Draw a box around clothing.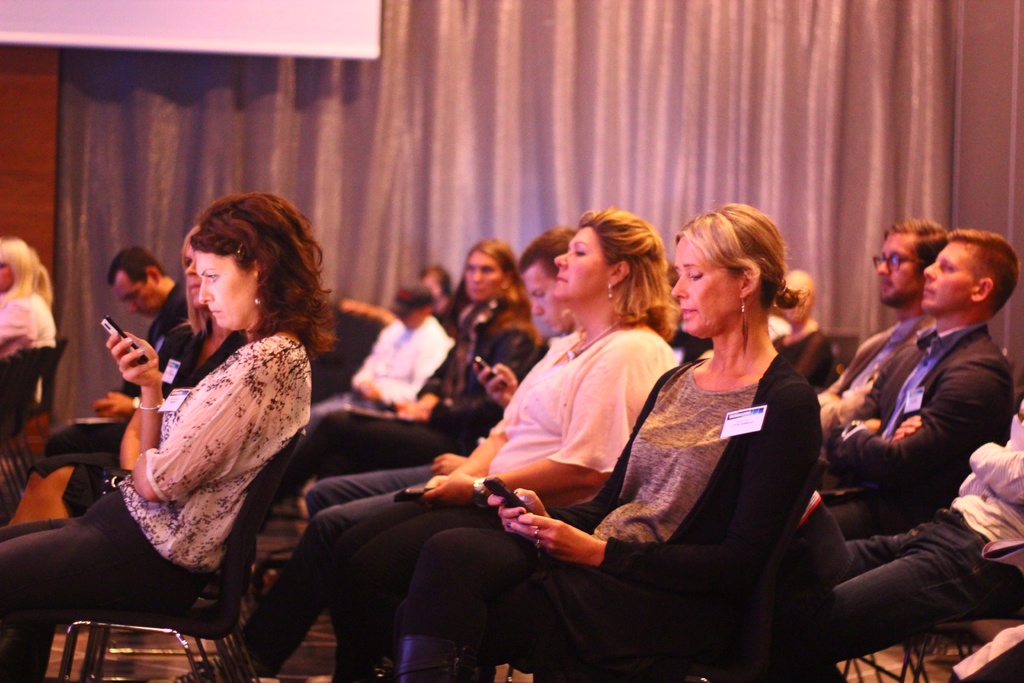
{"x1": 953, "y1": 410, "x2": 1023, "y2": 555}.
